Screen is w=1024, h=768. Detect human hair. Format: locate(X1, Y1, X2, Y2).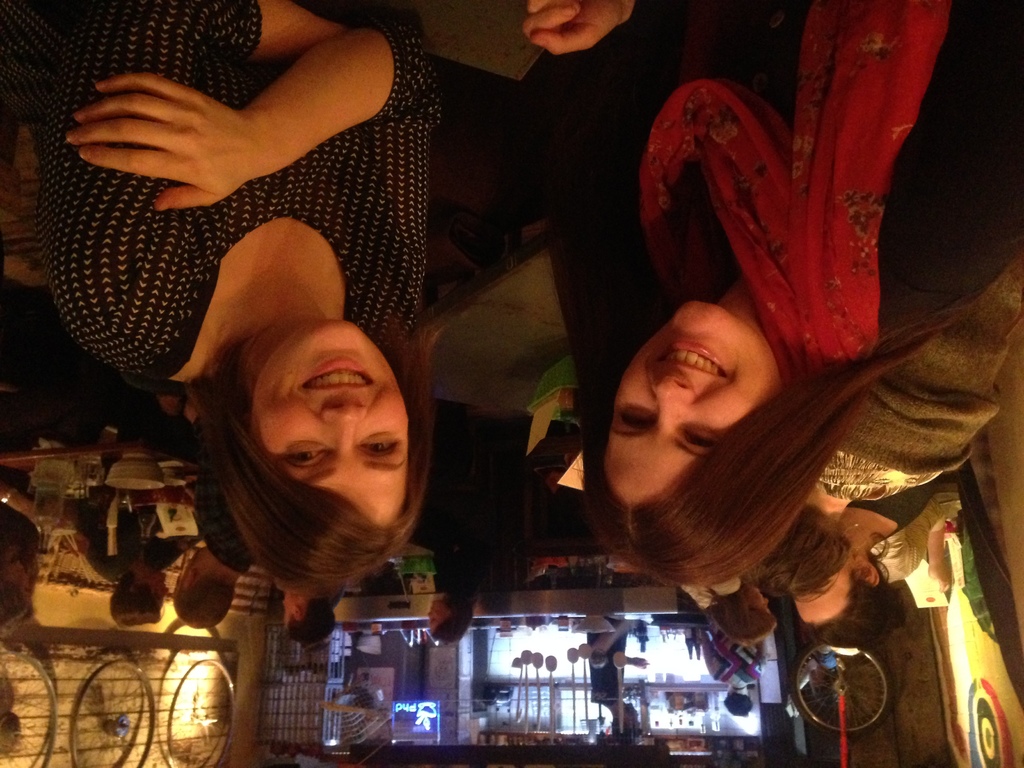
locate(797, 568, 915, 651).
